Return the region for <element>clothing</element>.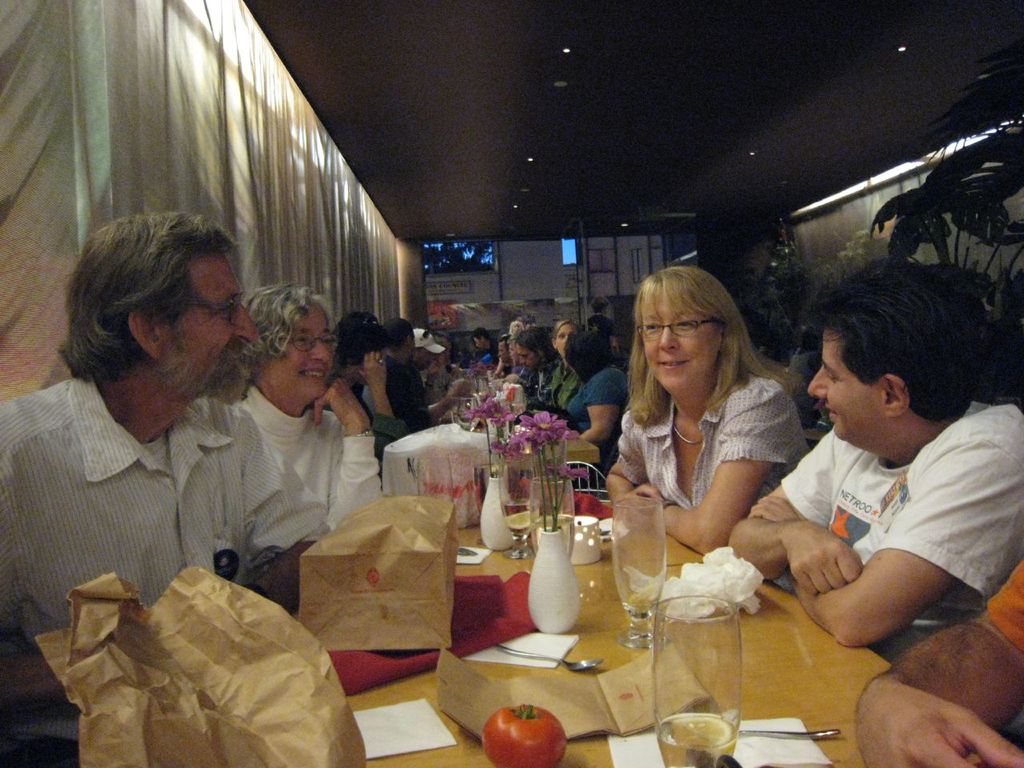
detection(242, 385, 382, 565).
